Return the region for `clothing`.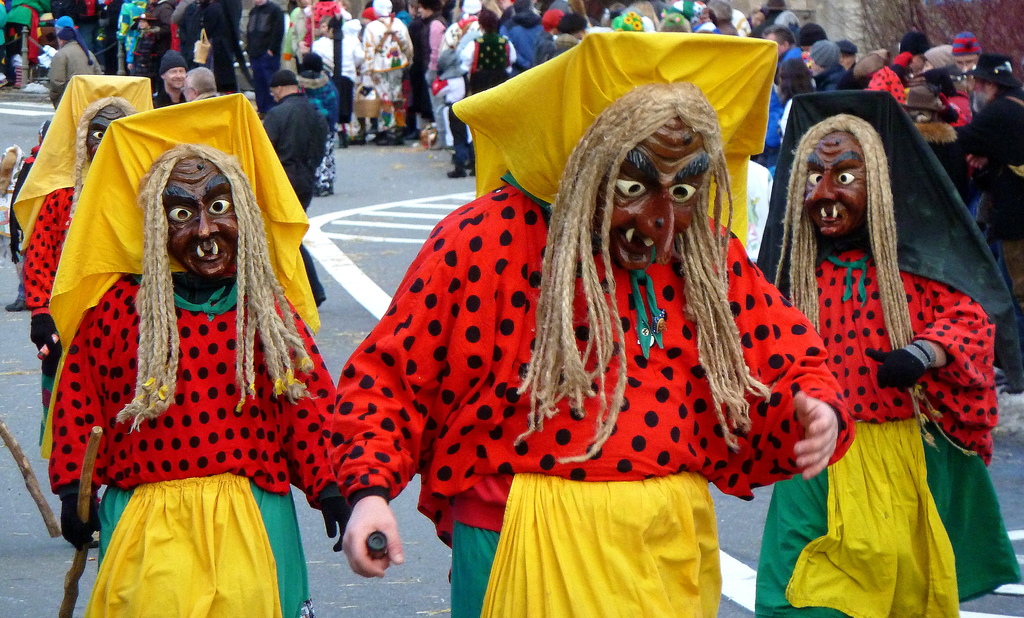
{"left": 168, "top": 0, "right": 205, "bottom": 67}.
